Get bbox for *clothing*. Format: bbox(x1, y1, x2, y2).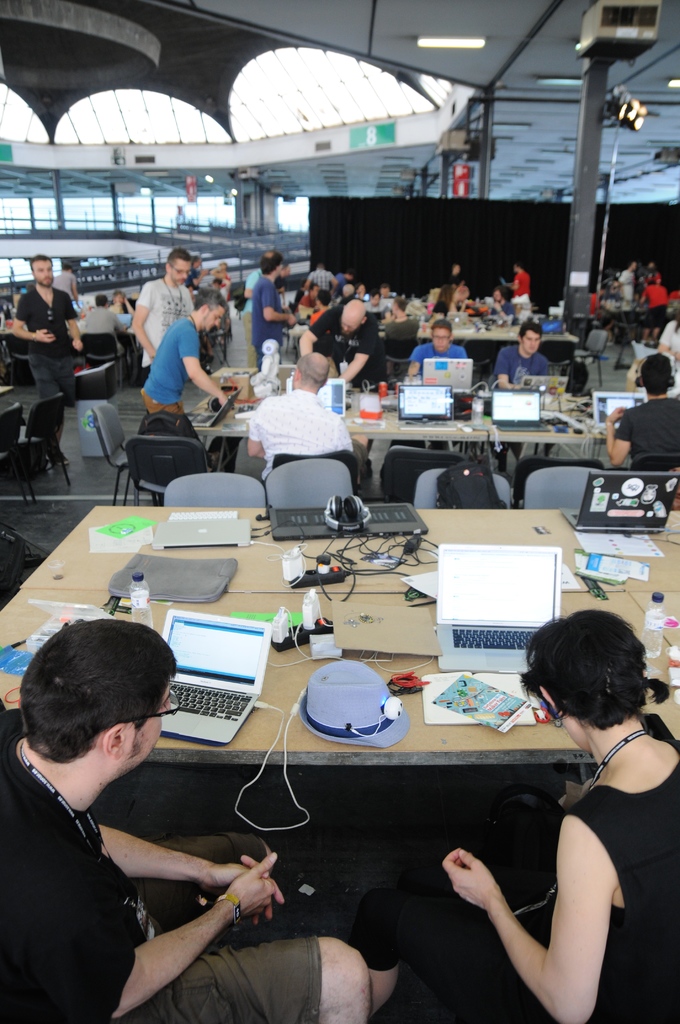
bbox(402, 735, 679, 1023).
